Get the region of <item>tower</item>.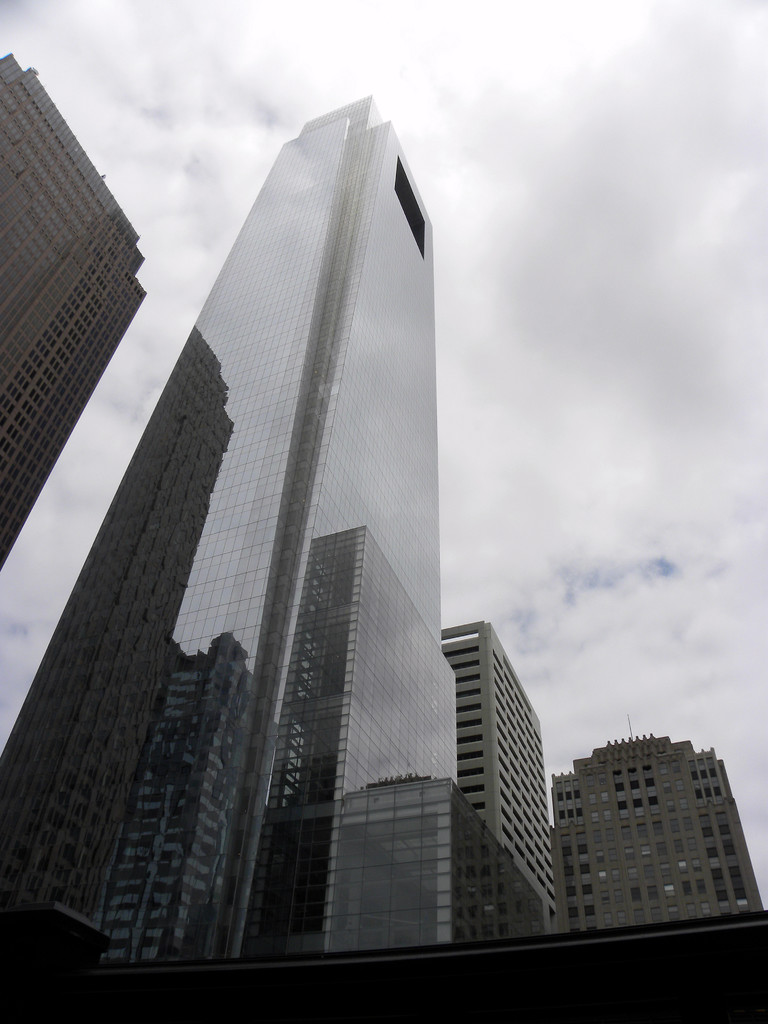
<bbox>0, 50, 150, 563</bbox>.
